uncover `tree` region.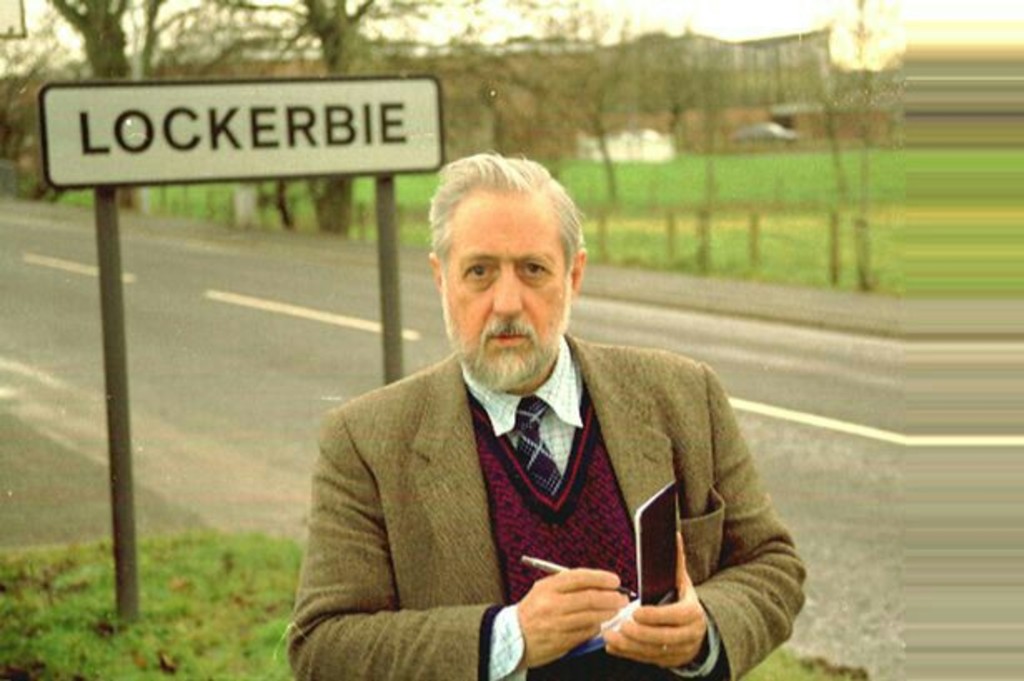
Uncovered: [x1=405, y1=0, x2=942, y2=301].
